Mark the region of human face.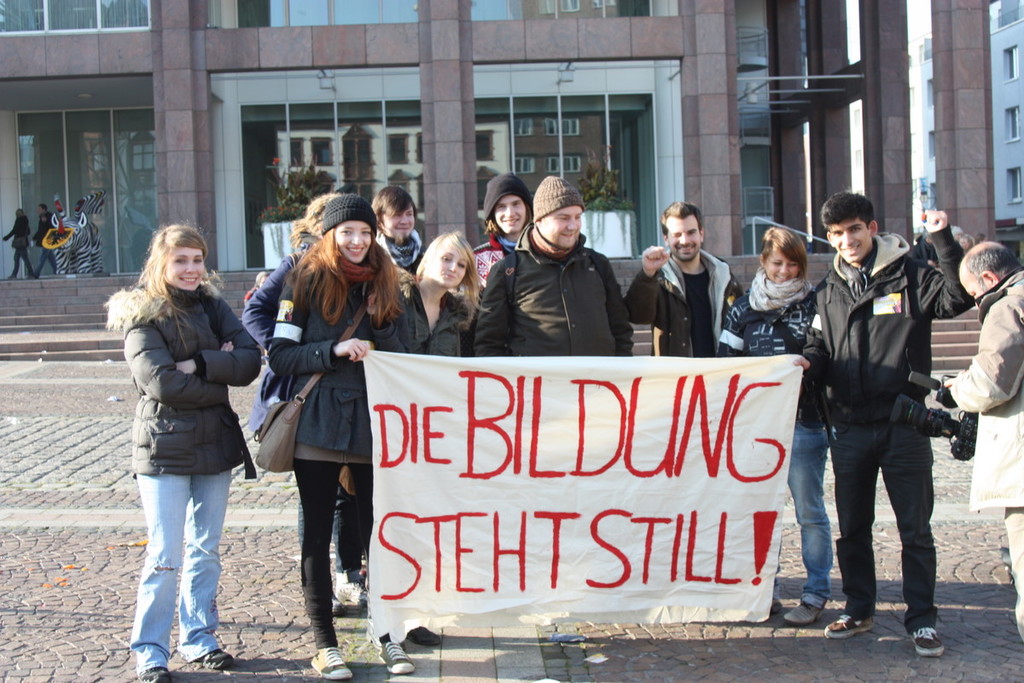
Region: bbox(165, 241, 206, 294).
